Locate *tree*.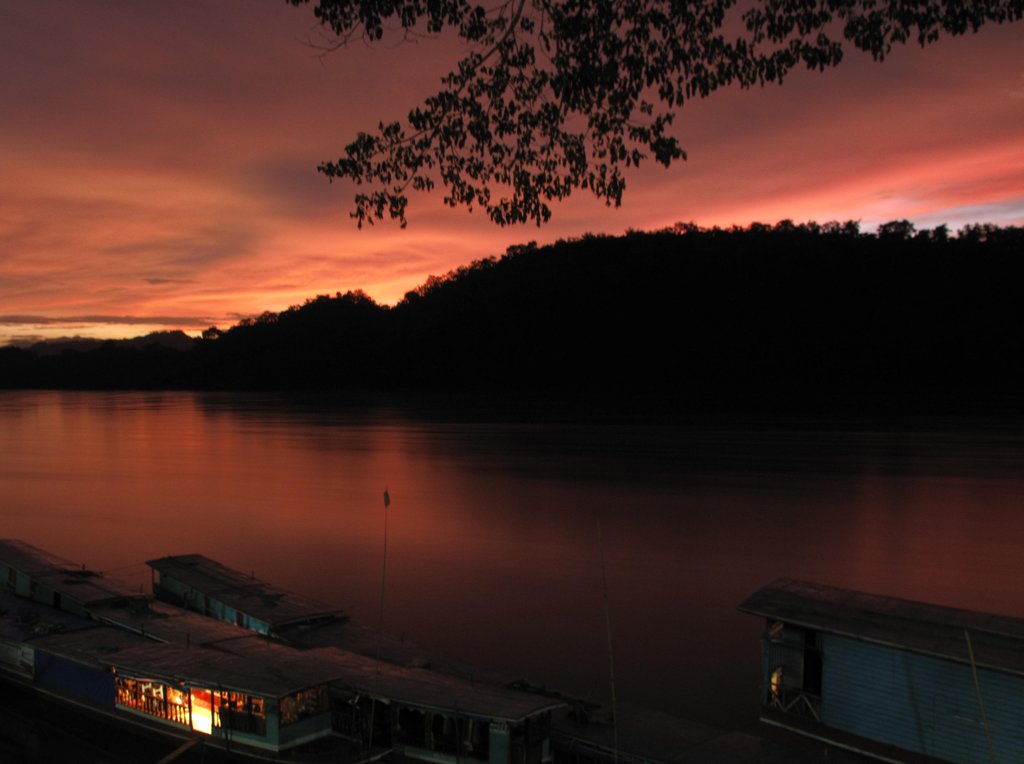
Bounding box: <region>292, 0, 1023, 224</region>.
